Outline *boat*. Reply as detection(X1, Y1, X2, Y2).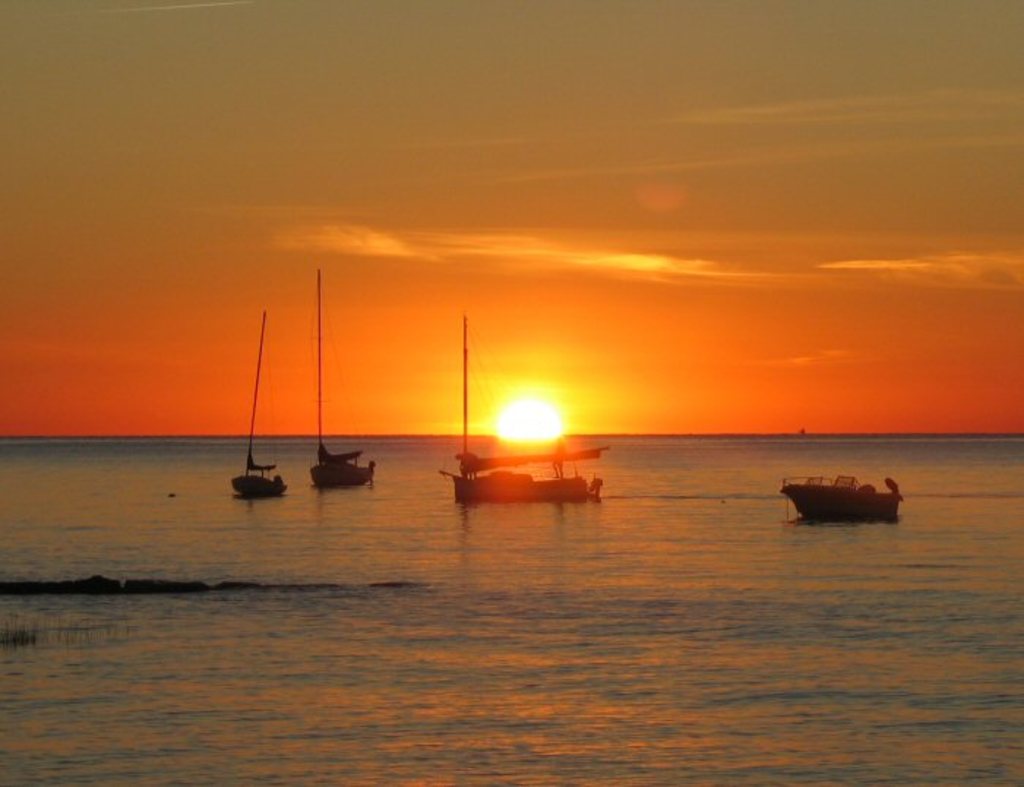
detection(440, 458, 607, 508).
